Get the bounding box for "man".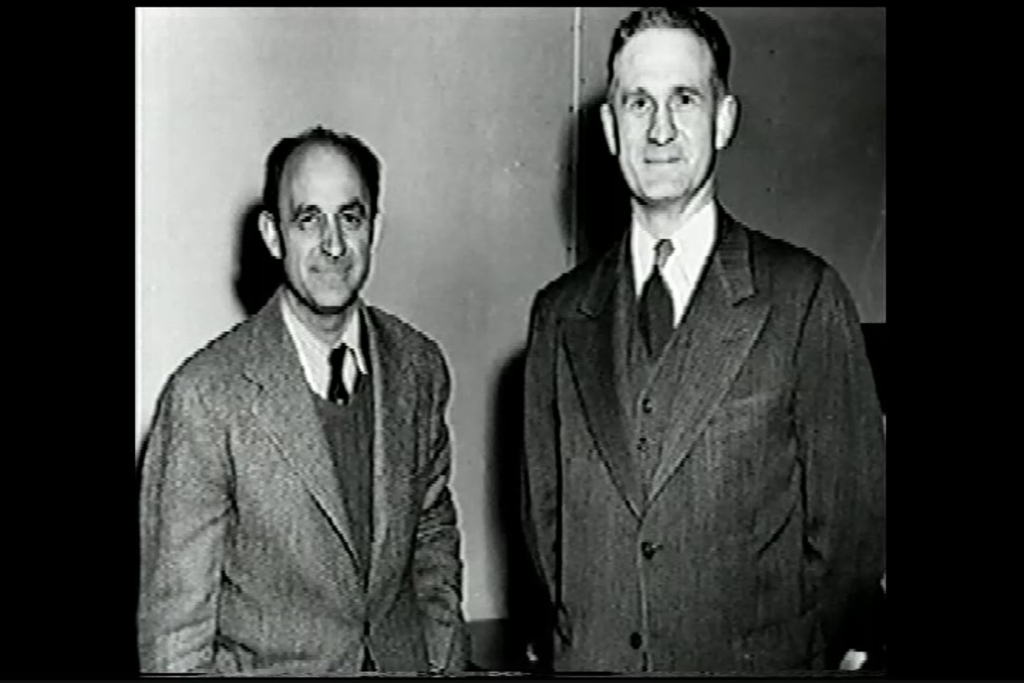
[139, 112, 479, 672].
